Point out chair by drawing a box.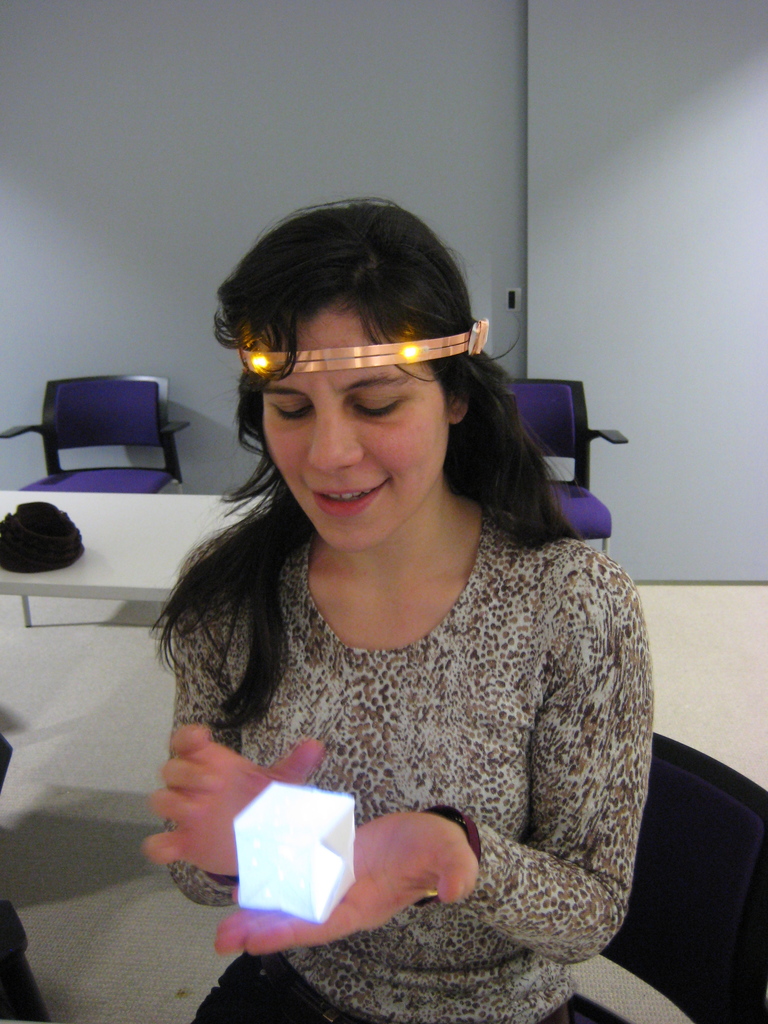
(left=495, top=375, right=625, bottom=532).
